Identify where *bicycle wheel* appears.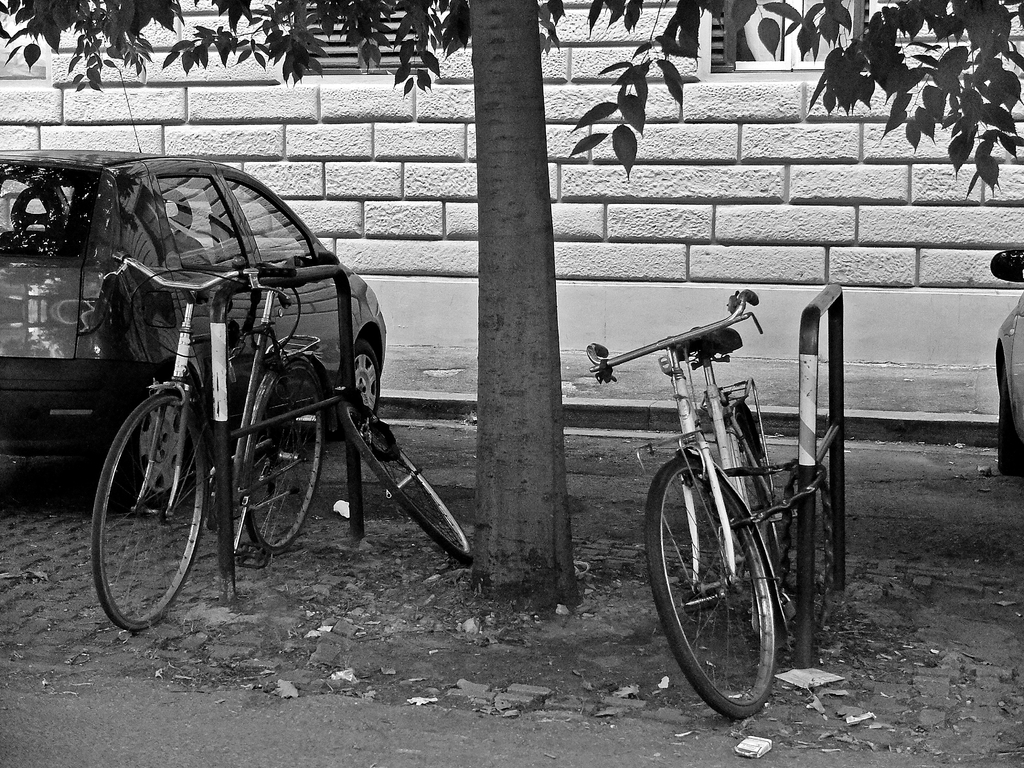
Appears at 339, 401, 471, 564.
